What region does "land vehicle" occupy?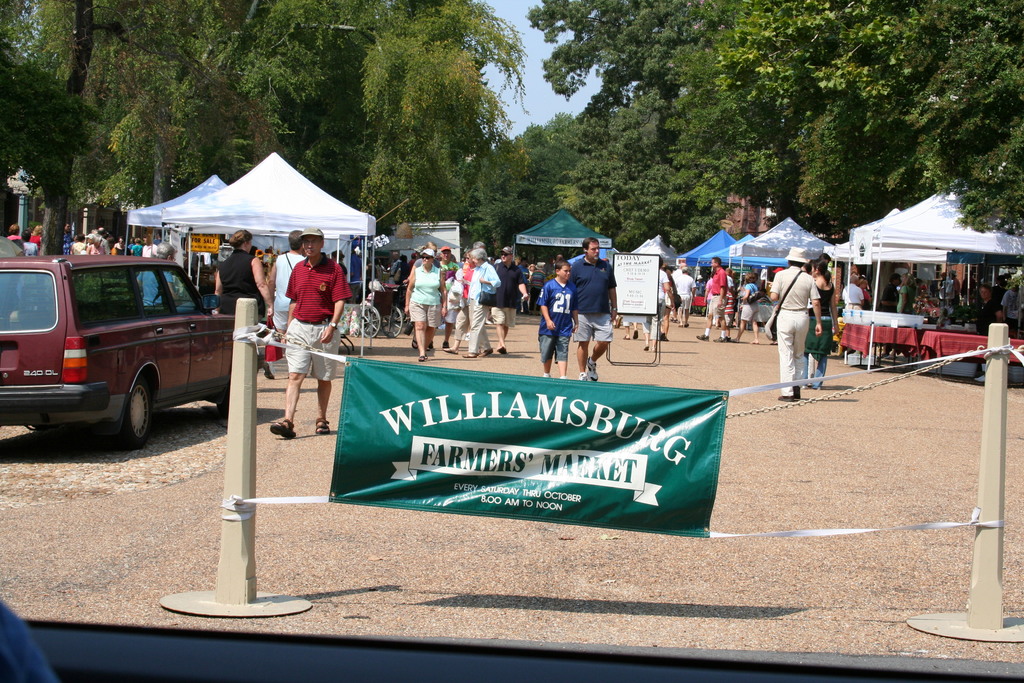
locate(0, 255, 236, 445).
